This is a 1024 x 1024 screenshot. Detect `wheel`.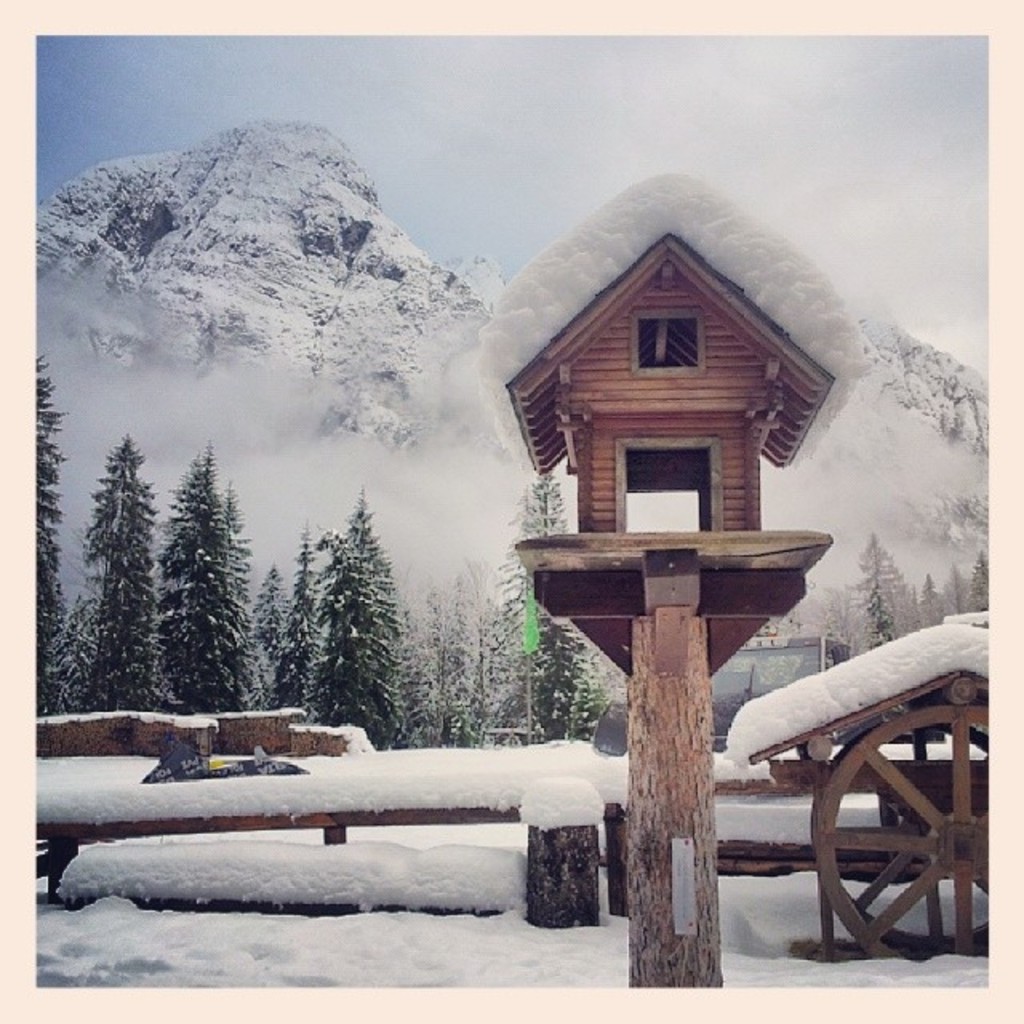
box=[803, 707, 1022, 963].
